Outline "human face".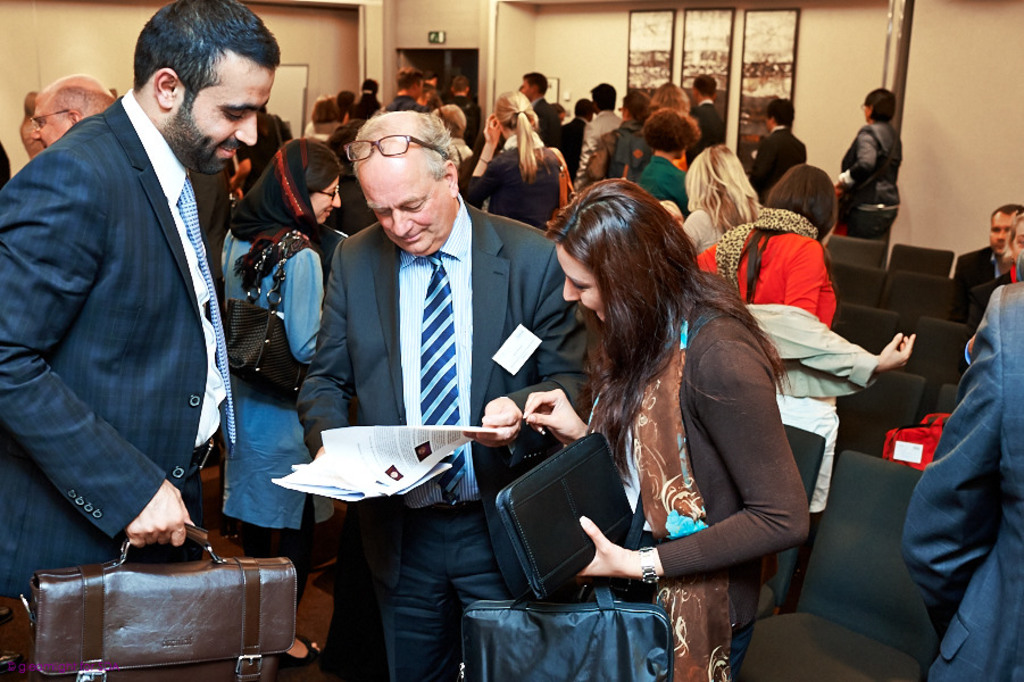
Outline: l=309, t=175, r=342, b=222.
